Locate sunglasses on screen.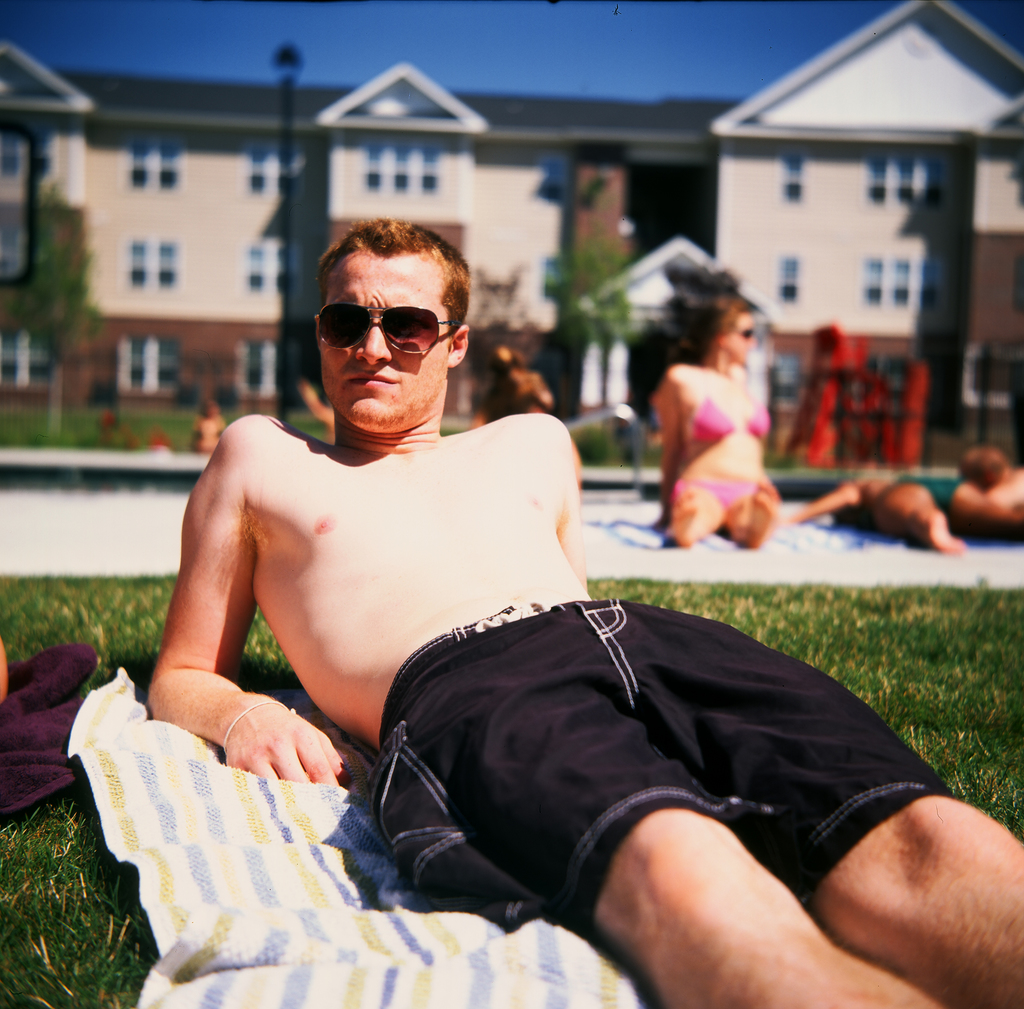
On screen at crop(308, 292, 462, 362).
